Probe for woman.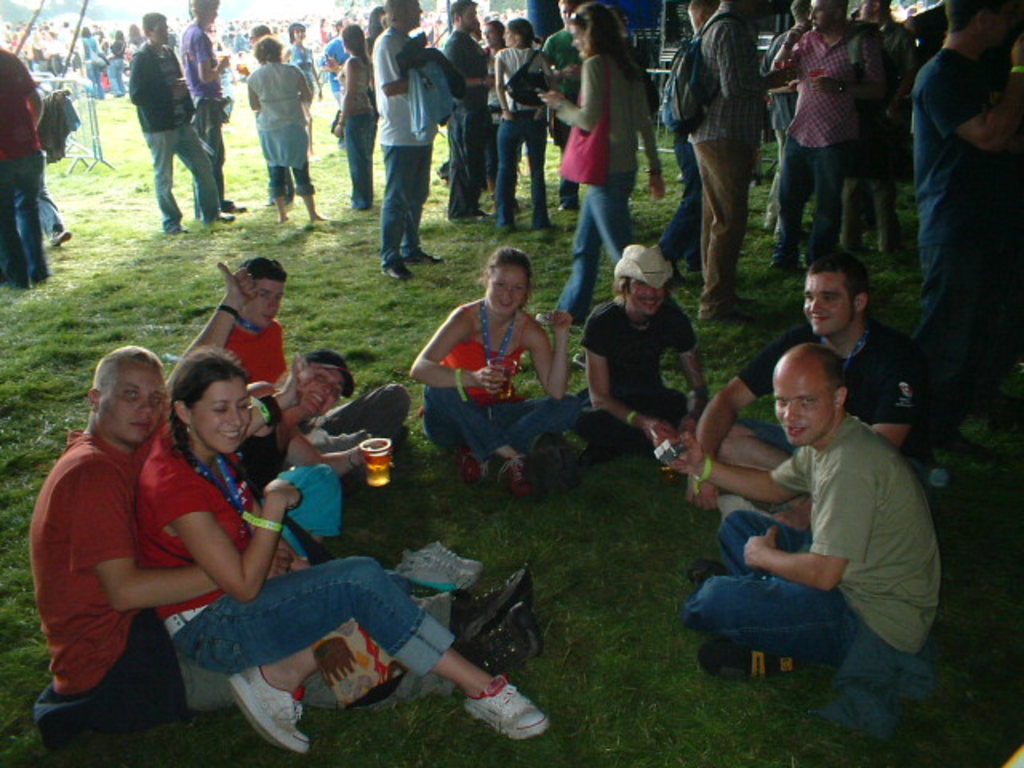
Probe result: 403,240,590,501.
